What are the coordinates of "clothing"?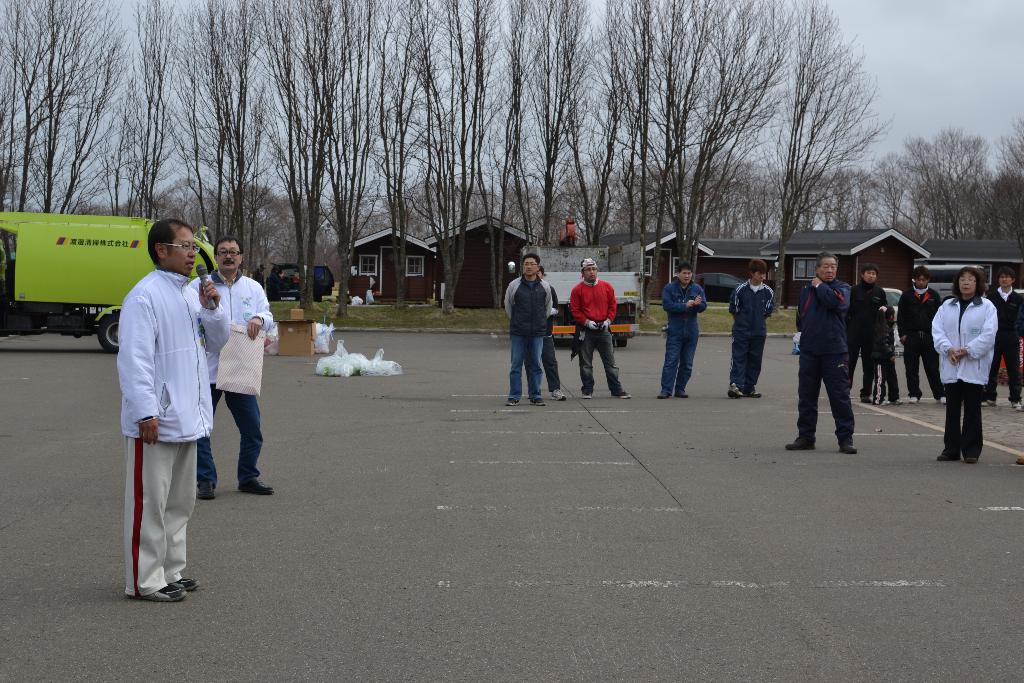
x1=568, y1=277, x2=622, y2=395.
